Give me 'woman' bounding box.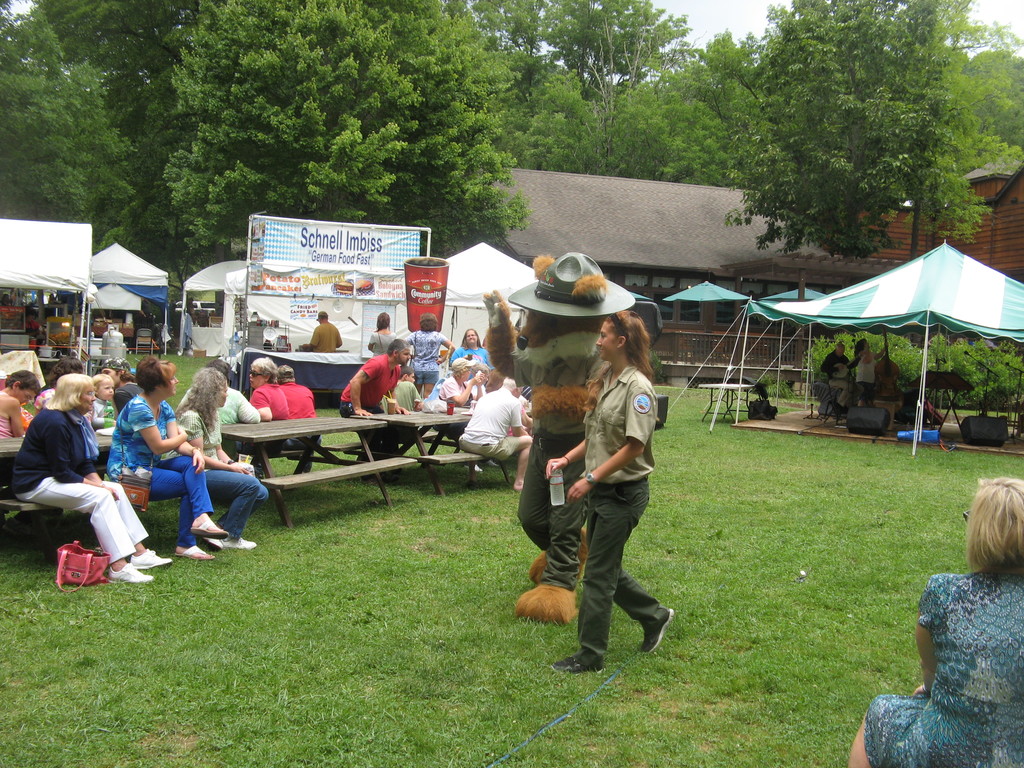
844, 474, 1023, 767.
